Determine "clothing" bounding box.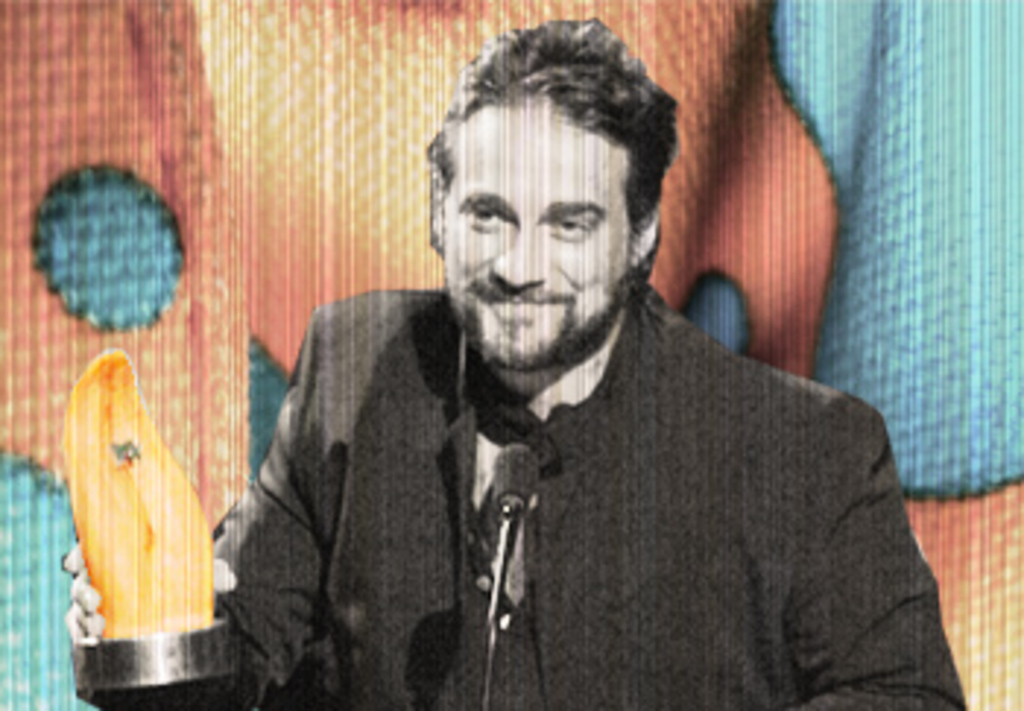
Determined: region(214, 269, 922, 693).
